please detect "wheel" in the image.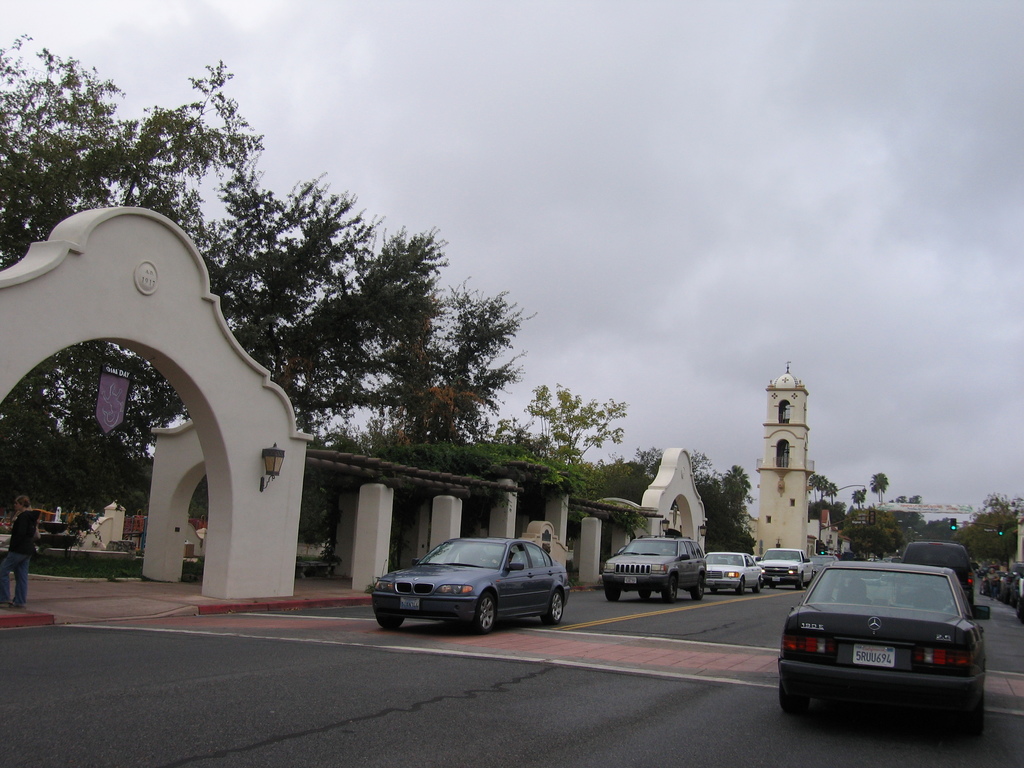
select_region(752, 580, 759, 593).
